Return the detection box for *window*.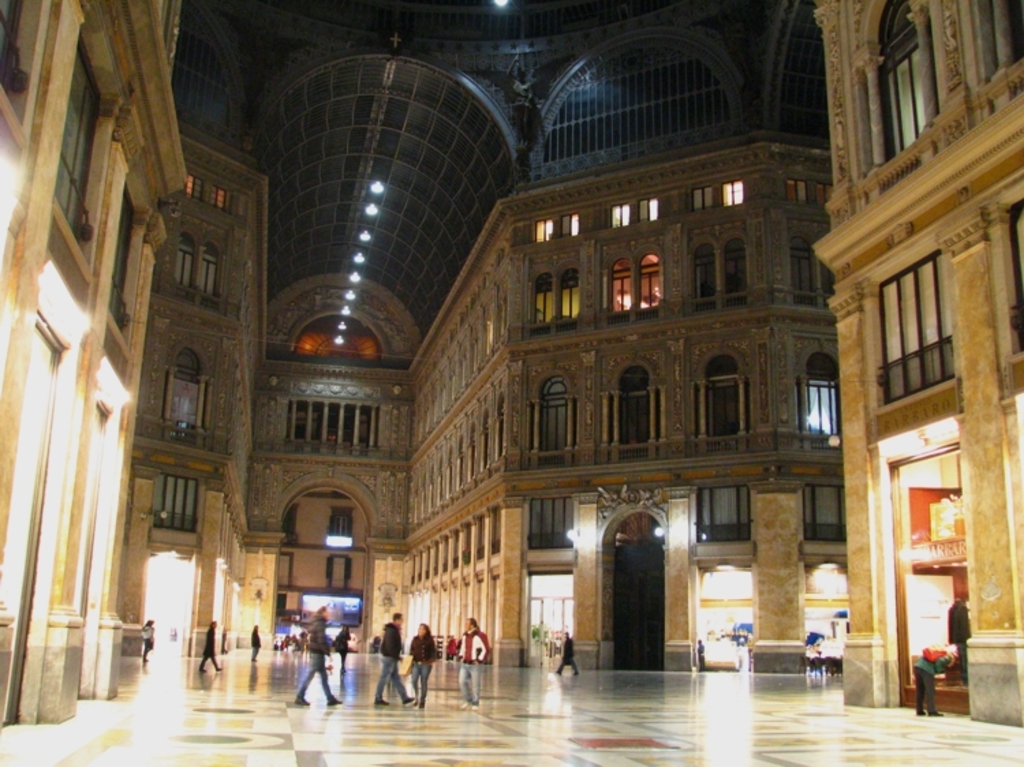
[x1=598, y1=236, x2=664, y2=325].
